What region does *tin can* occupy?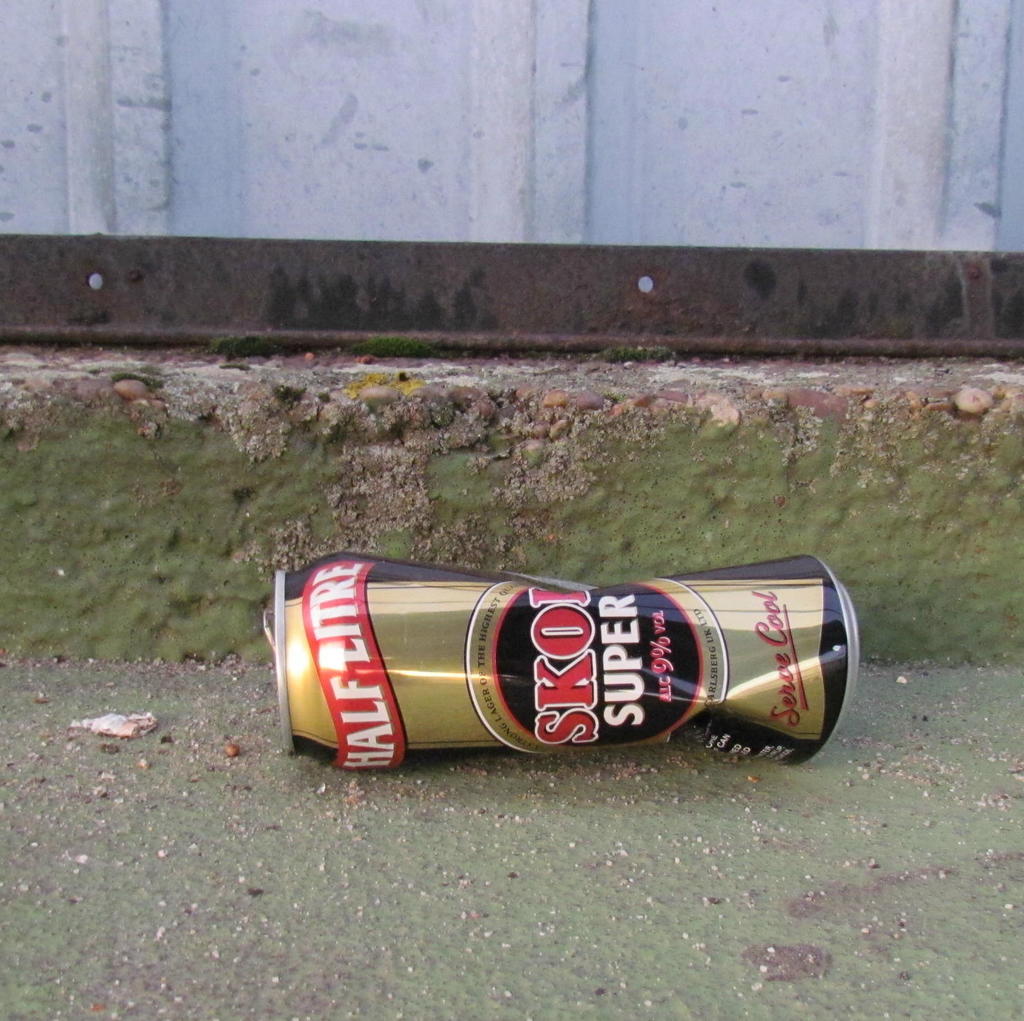
x1=259, y1=550, x2=859, y2=776.
